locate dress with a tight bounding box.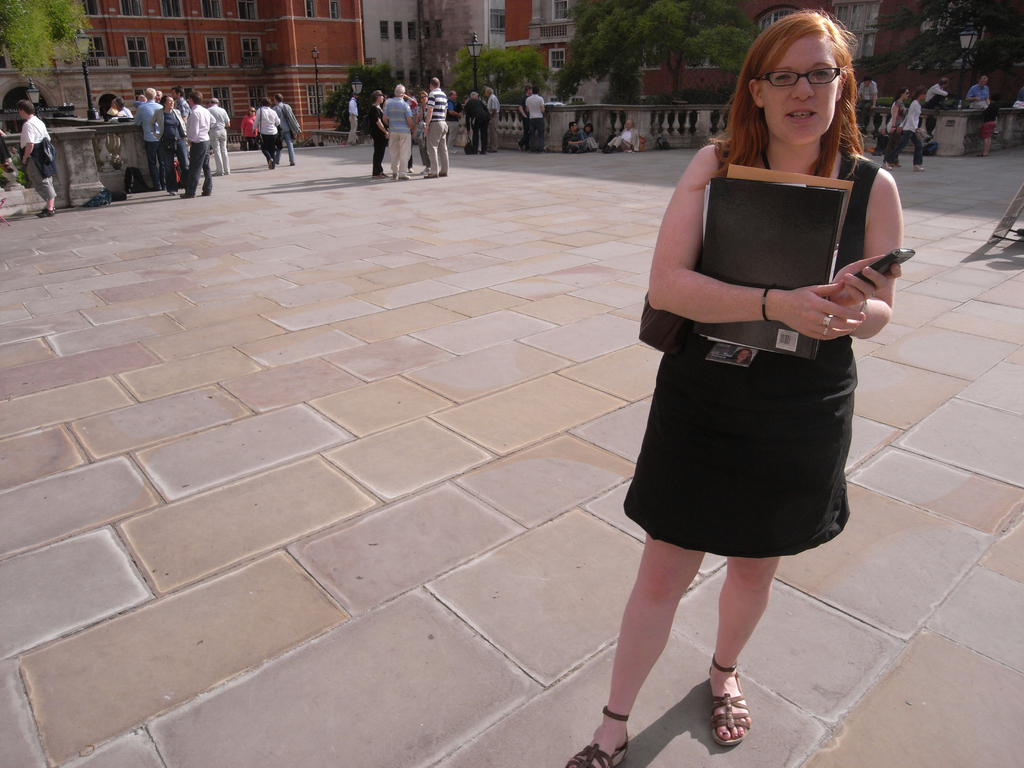
select_region(627, 131, 885, 513).
